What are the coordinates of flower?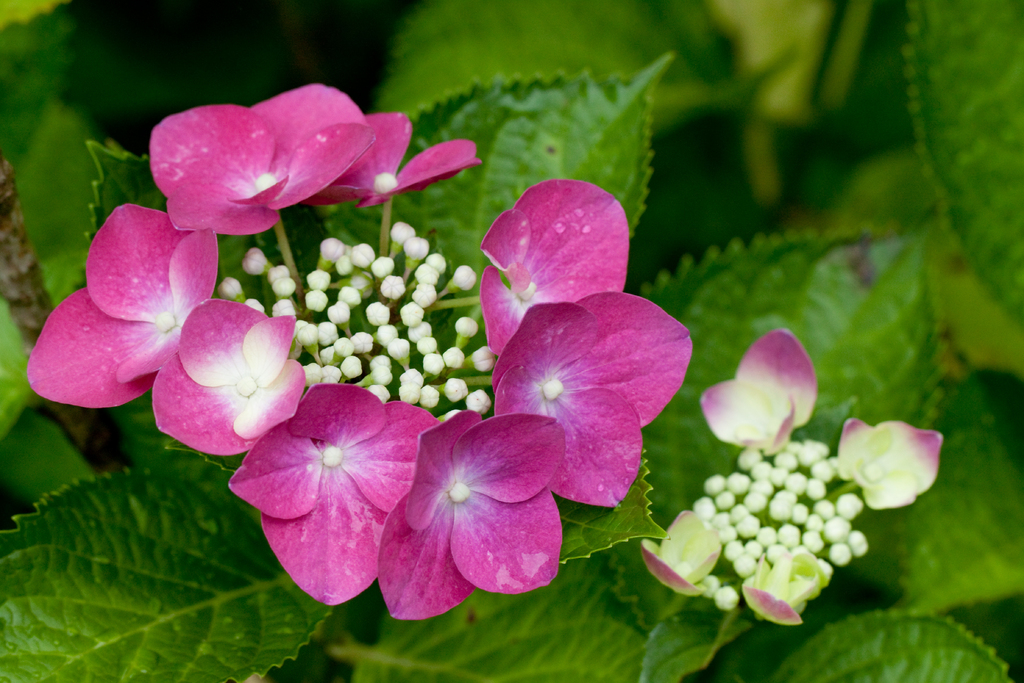
[x1=22, y1=198, x2=219, y2=413].
